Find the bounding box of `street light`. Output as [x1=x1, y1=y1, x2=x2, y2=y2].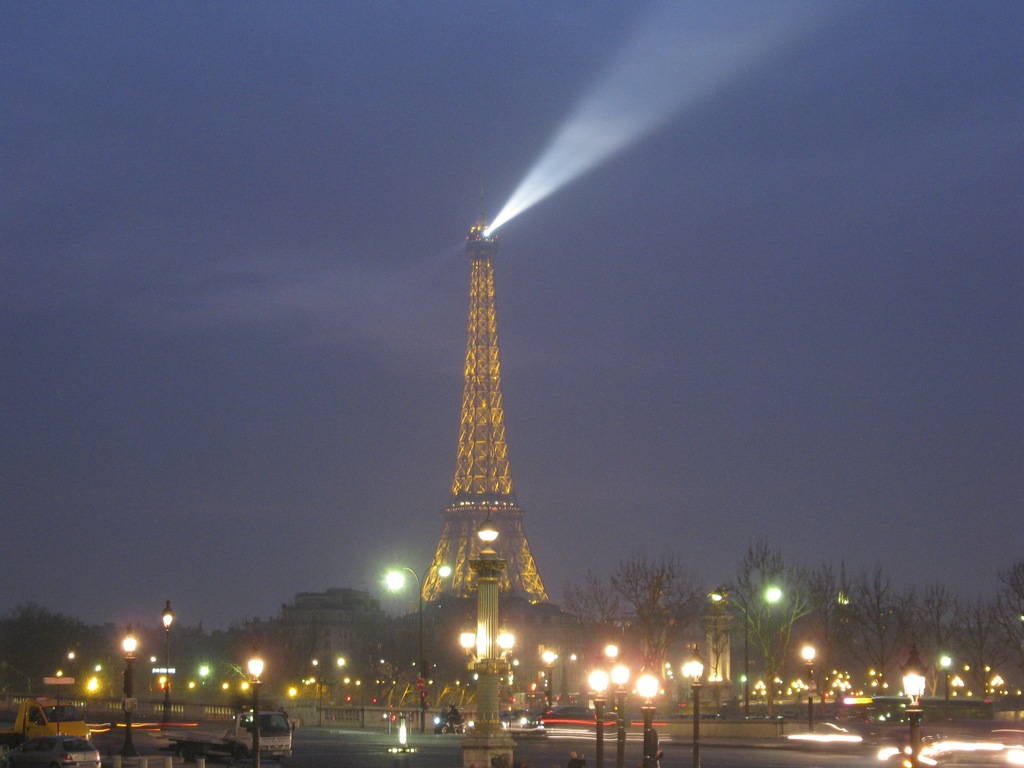
[x1=161, y1=601, x2=175, y2=736].
